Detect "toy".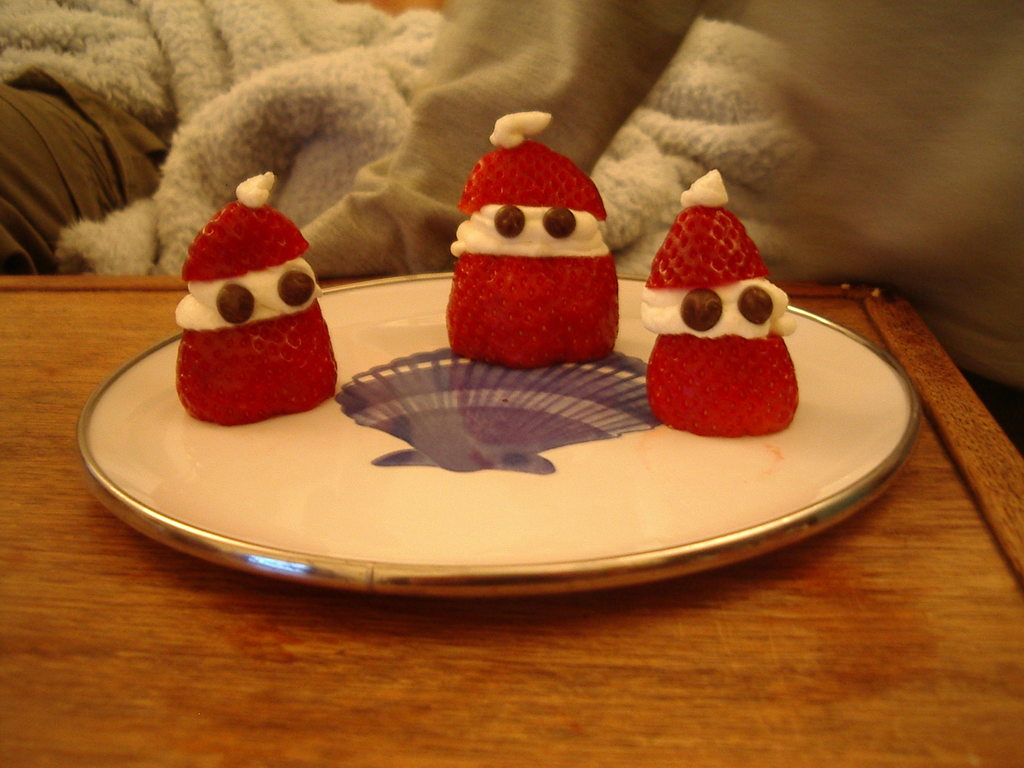
Detected at {"left": 637, "top": 170, "right": 805, "bottom": 435}.
